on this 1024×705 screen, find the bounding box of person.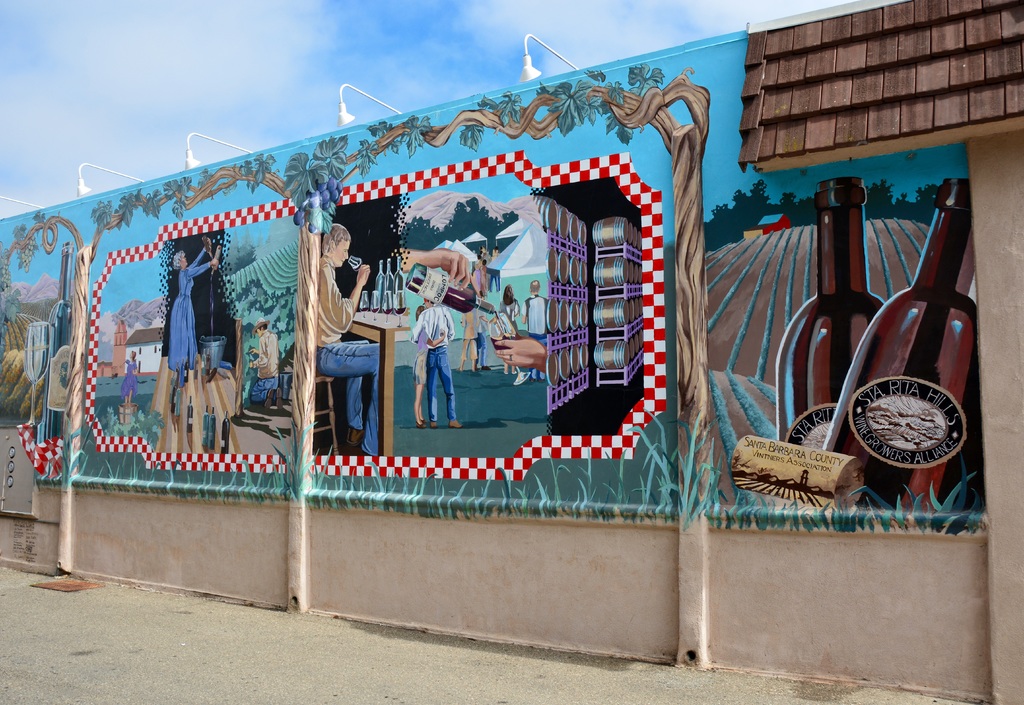
Bounding box: [x1=473, y1=305, x2=499, y2=373].
